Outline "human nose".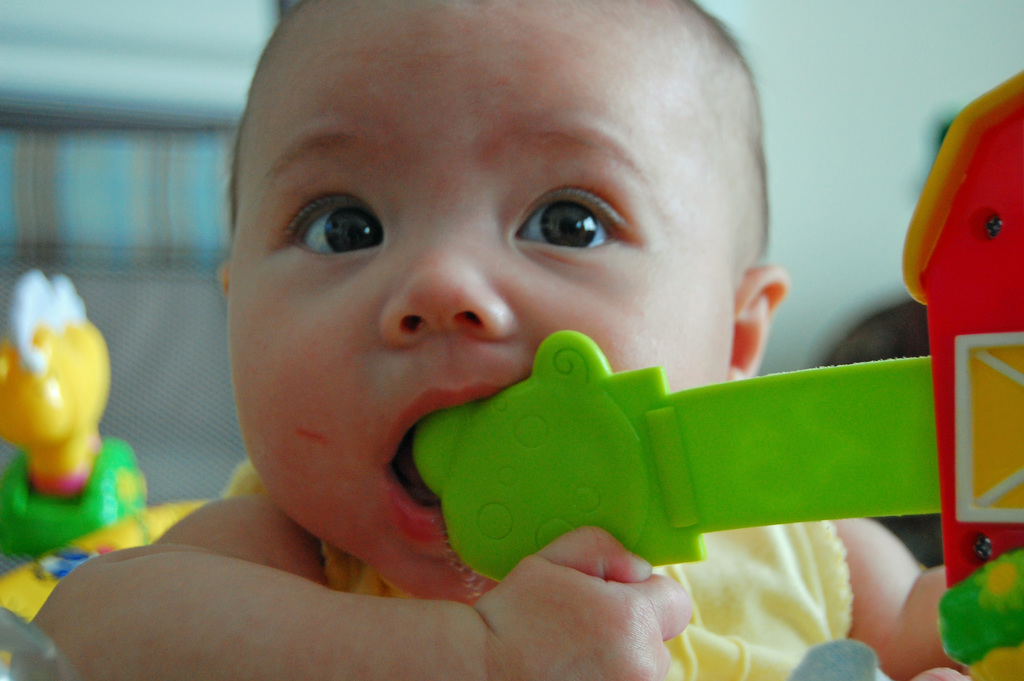
Outline: x1=372, y1=214, x2=519, y2=339.
